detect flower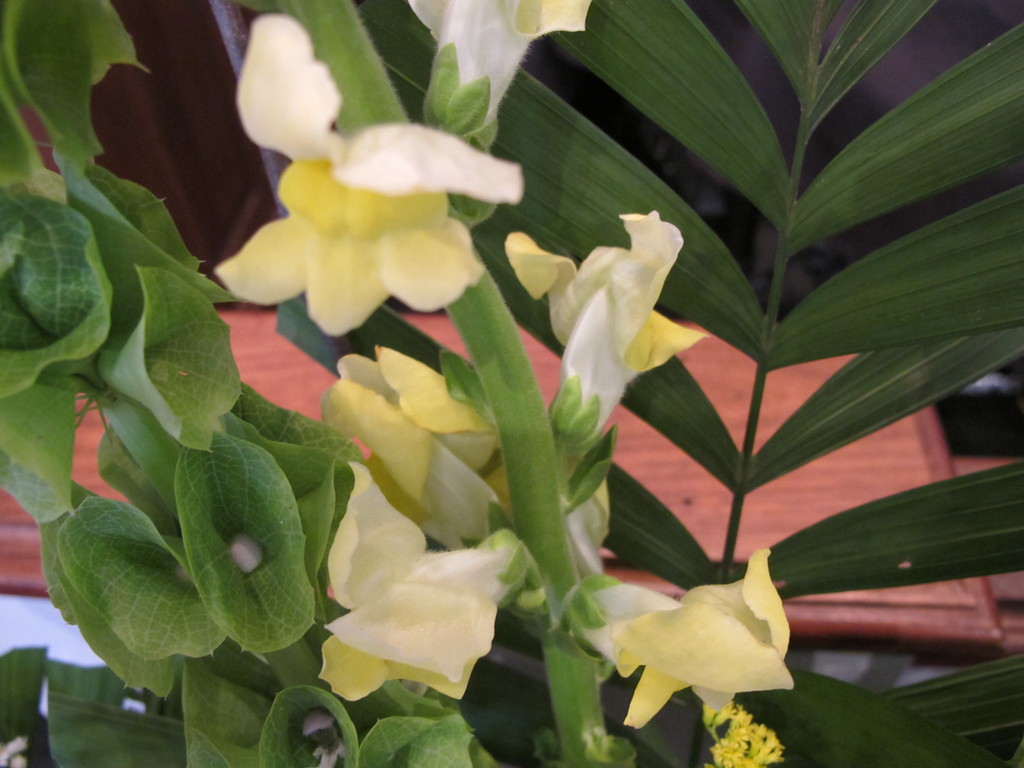
locate(406, 0, 592, 140)
